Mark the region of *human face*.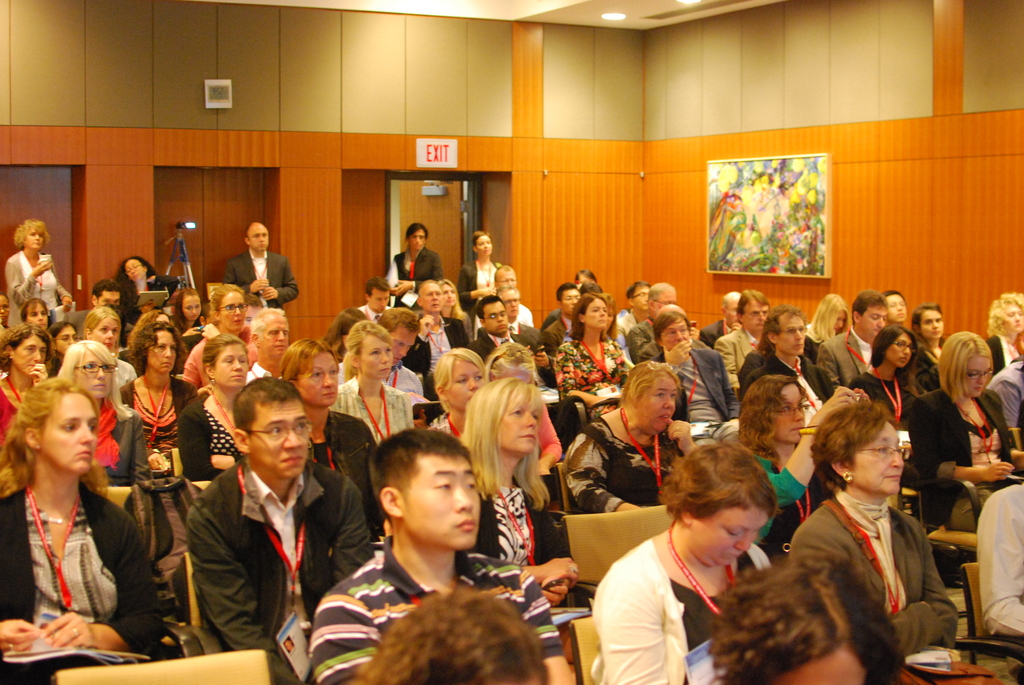
Region: bbox=(636, 377, 678, 435).
